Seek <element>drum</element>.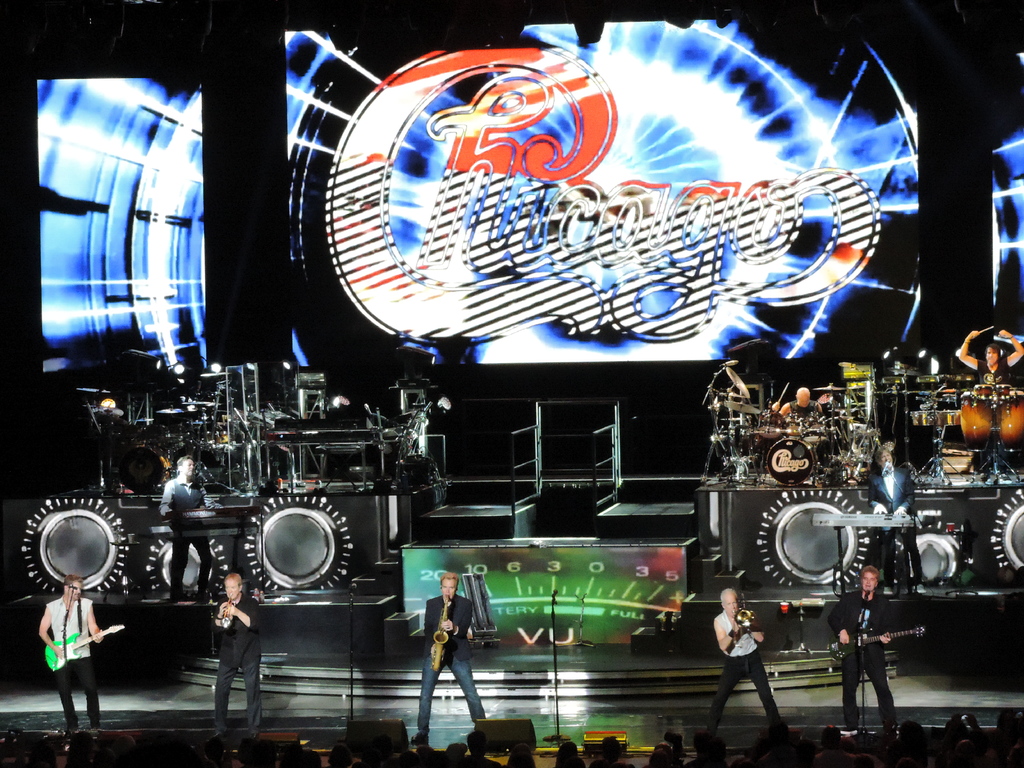
box(122, 446, 171, 493).
